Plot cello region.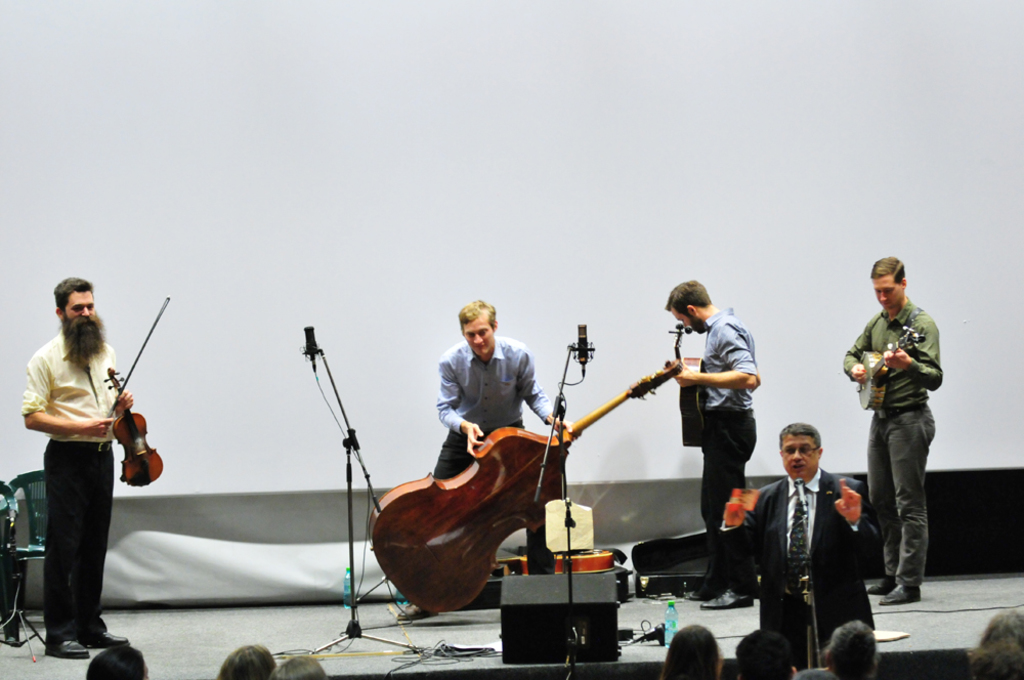
Plotted at pyautogui.locateOnScreen(101, 294, 171, 485).
